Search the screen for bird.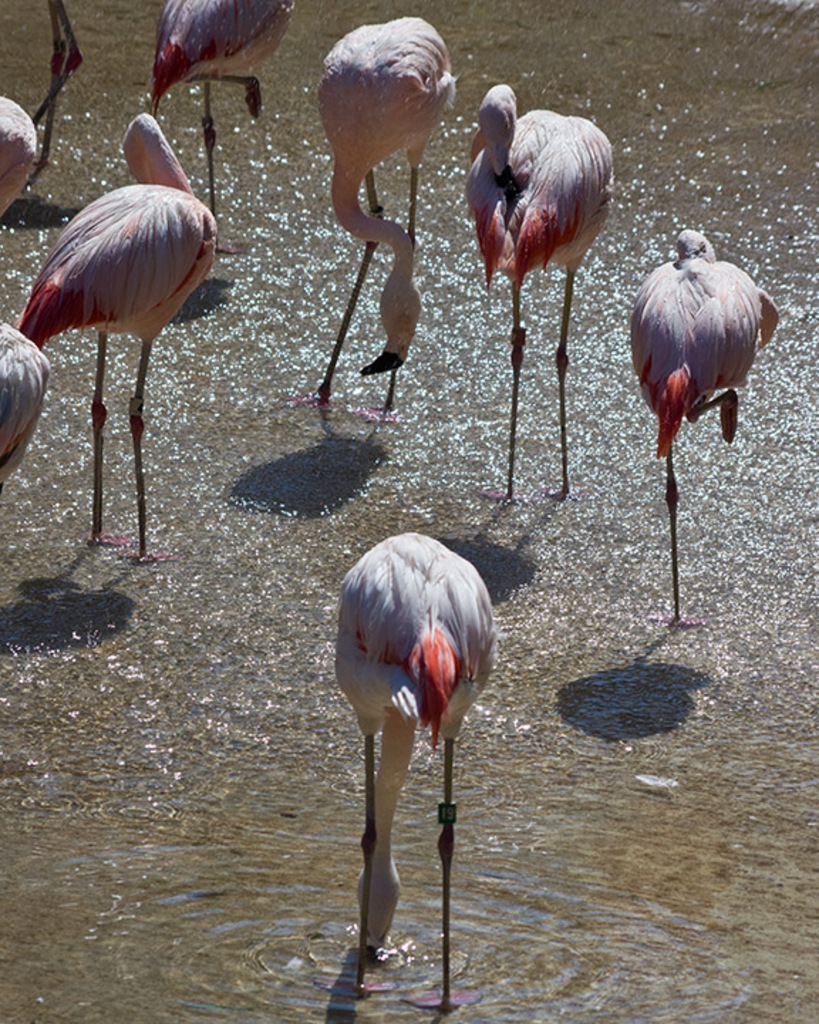
Found at (x1=294, y1=18, x2=455, y2=422).
